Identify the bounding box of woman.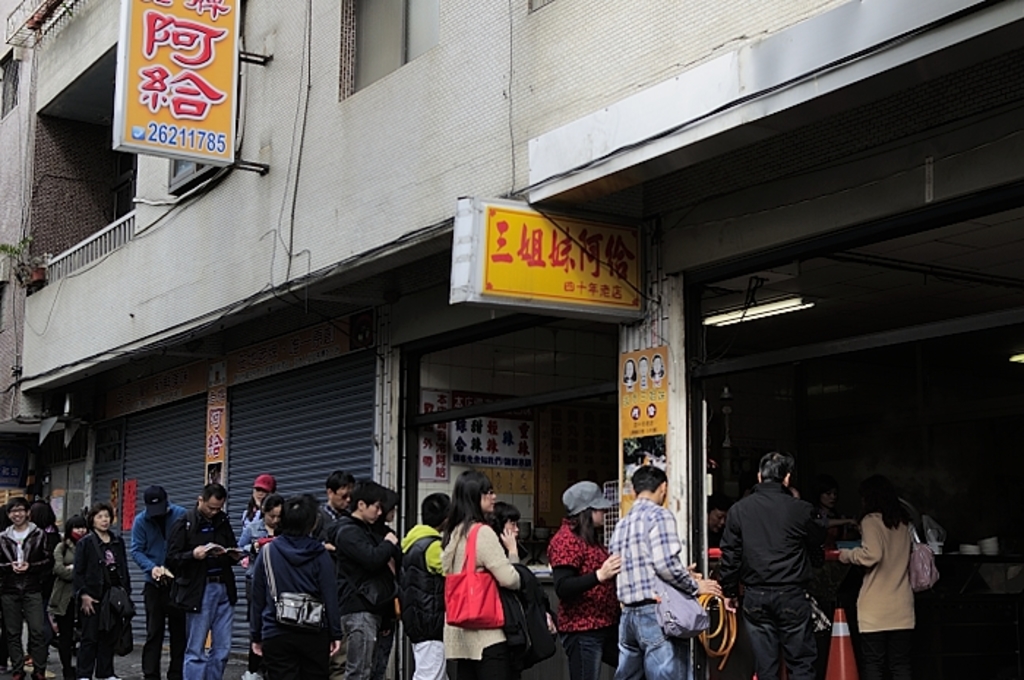
x1=70, y1=502, x2=133, y2=679.
